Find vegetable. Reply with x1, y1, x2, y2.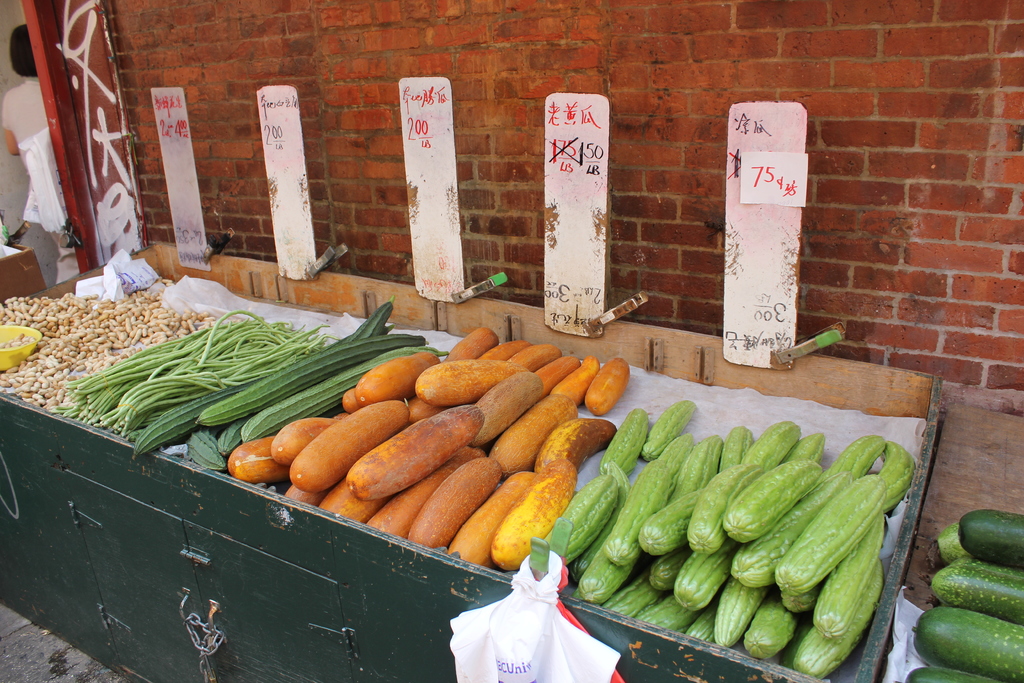
279, 486, 319, 508.
